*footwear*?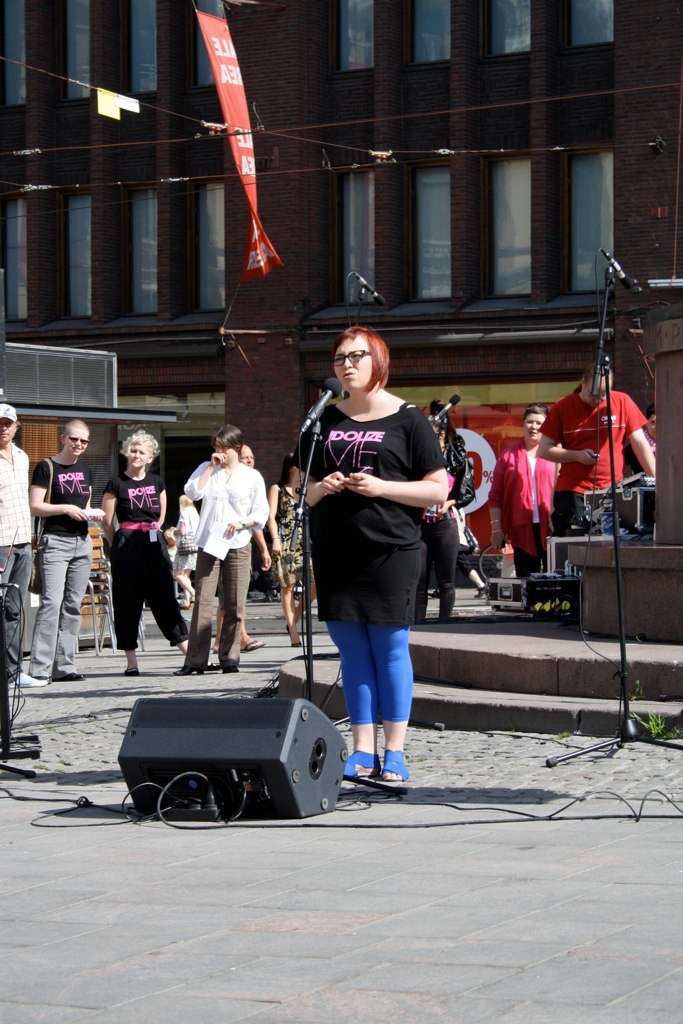
x1=426, y1=586, x2=440, y2=602
